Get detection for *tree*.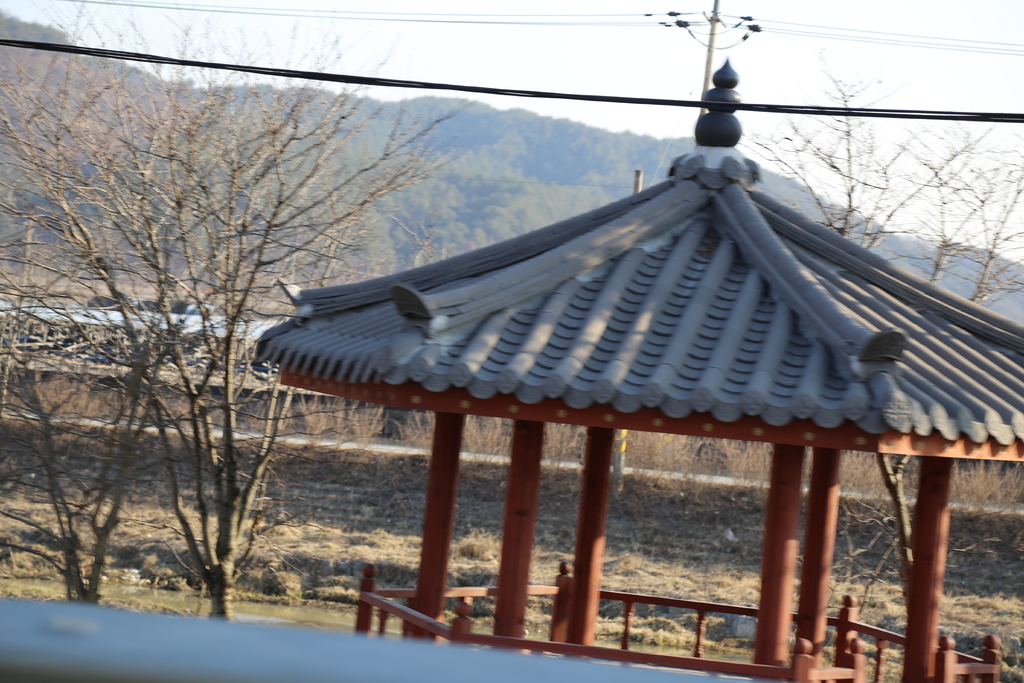
Detection: locate(330, 198, 414, 420).
